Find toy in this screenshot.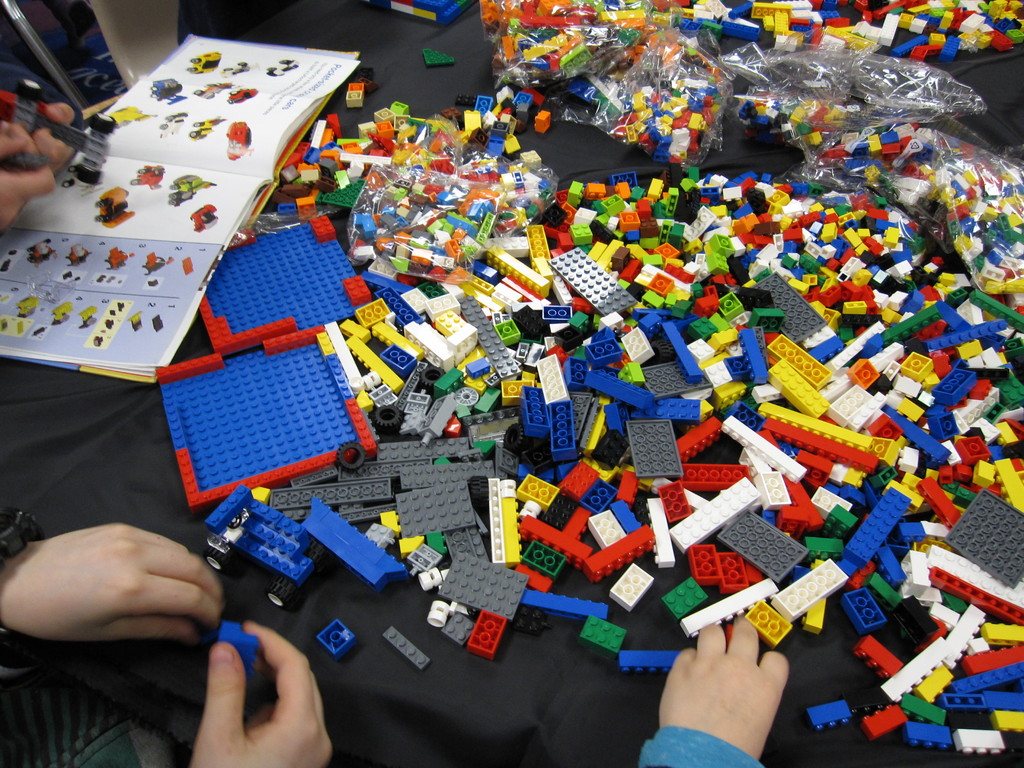
The bounding box for toy is 220:620:259:675.
